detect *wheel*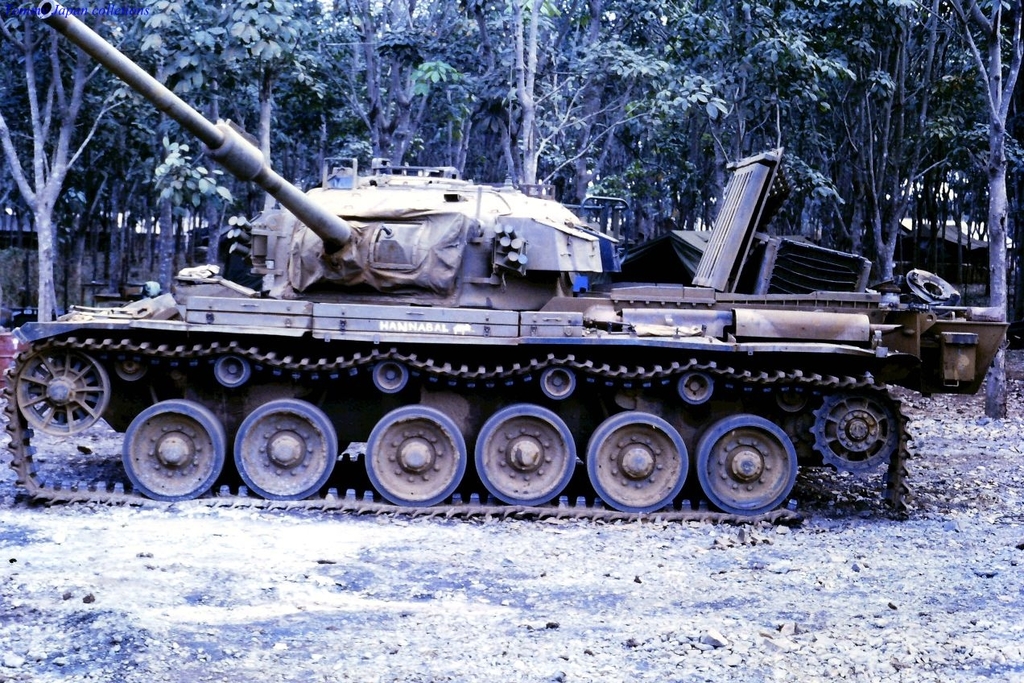
rect(811, 391, 899, 476)
